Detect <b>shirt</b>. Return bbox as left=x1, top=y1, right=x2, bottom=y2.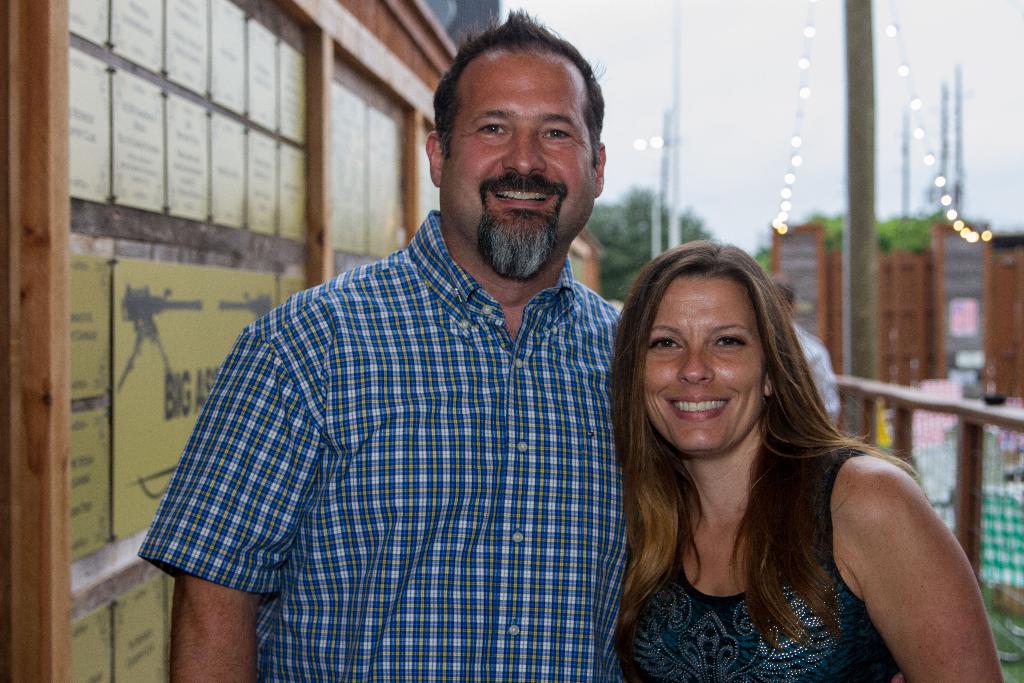
left=137, top=208, right=630, bottom=679.
